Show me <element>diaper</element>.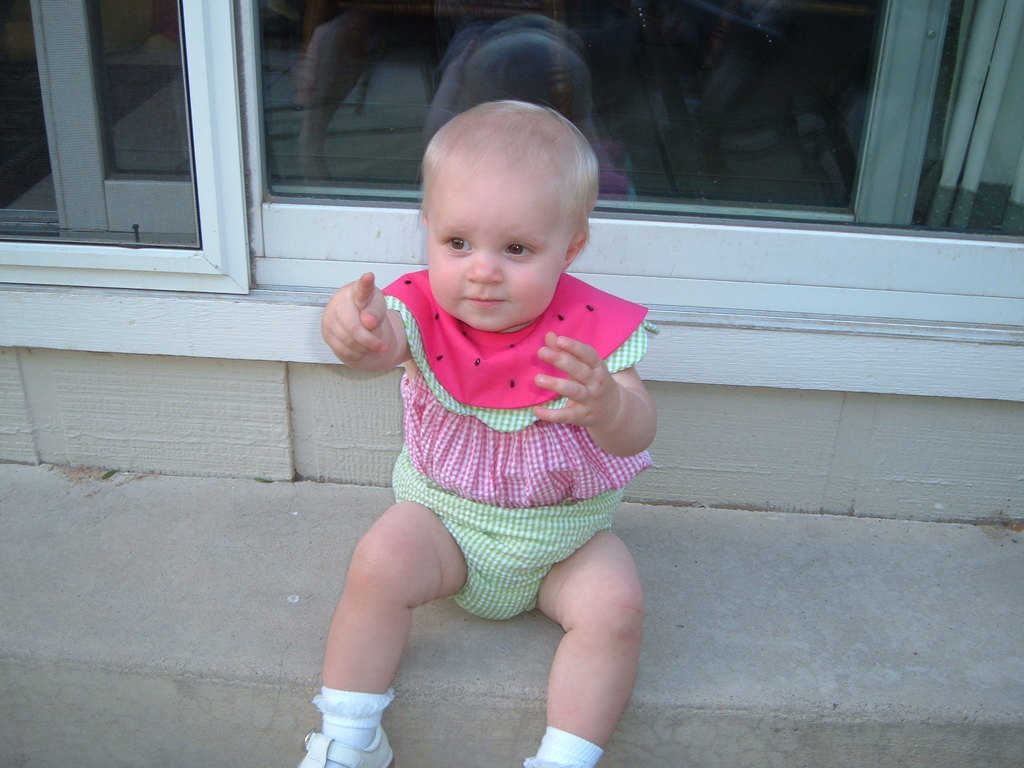
<element>diaper</element> is here: [x1=392, y1=442, x2=620, y2=620].
